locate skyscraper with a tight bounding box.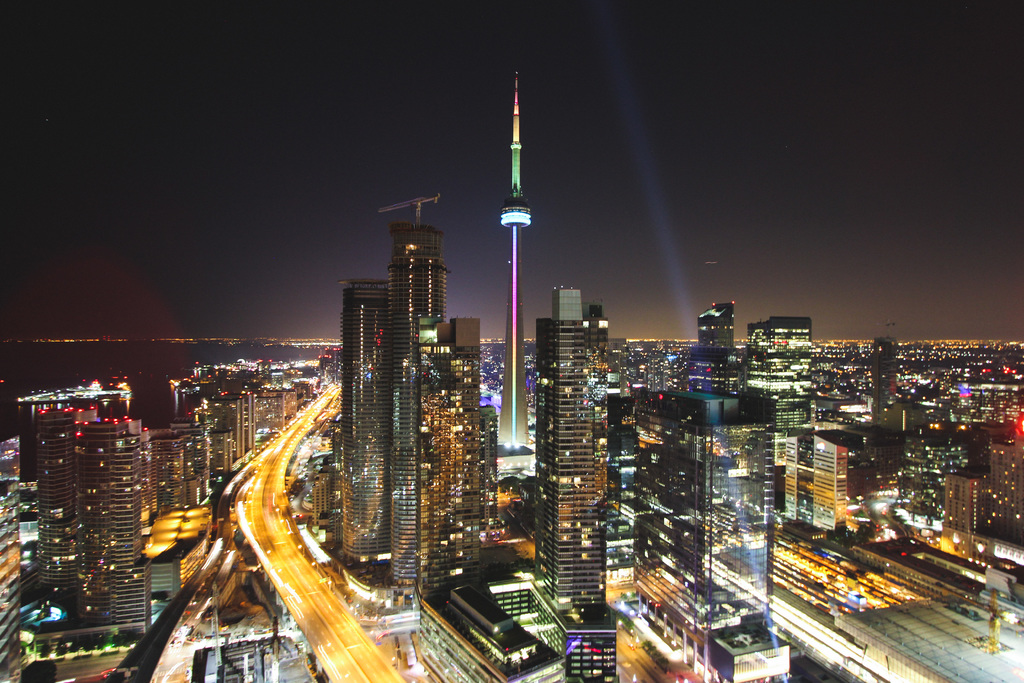
bbox(70, 414, 158, 637).
